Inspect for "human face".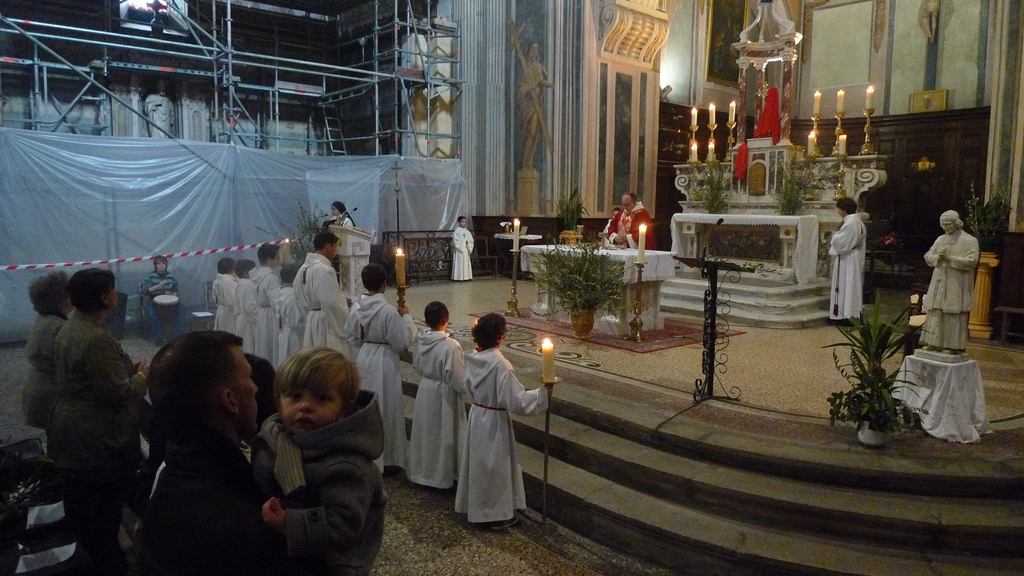
Inspection: (left=223, top=341, right=261, bottom=441).
